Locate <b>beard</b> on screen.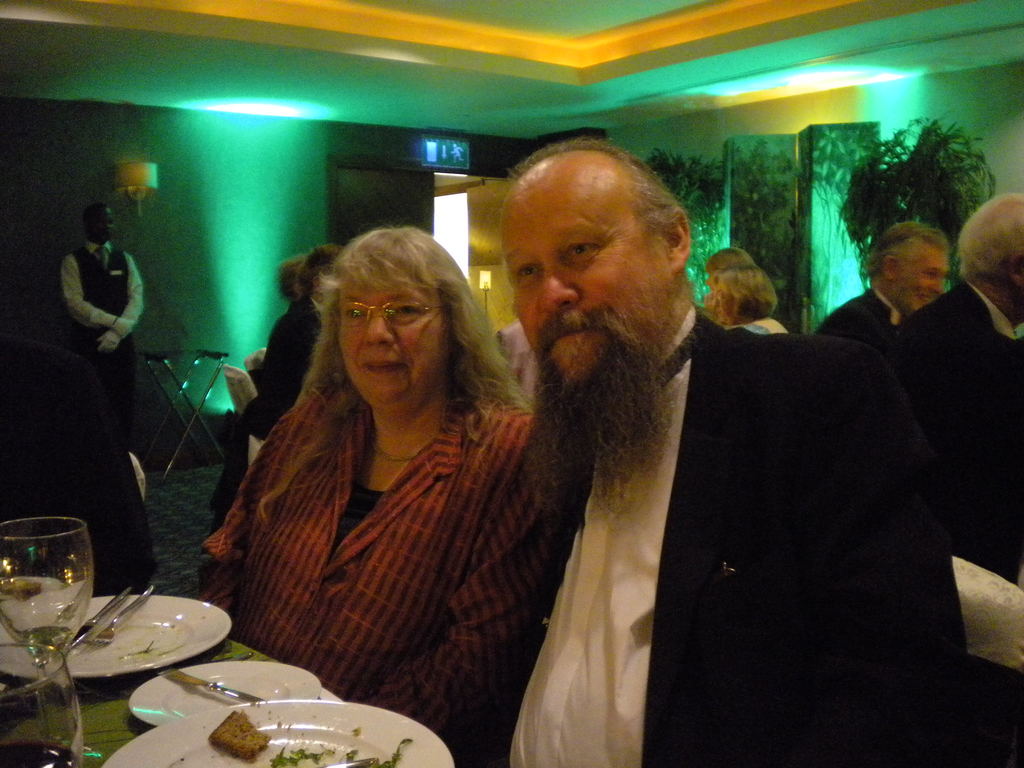
On screen at pyautogui.locateOnScreen(500, 260, 683, 518).
